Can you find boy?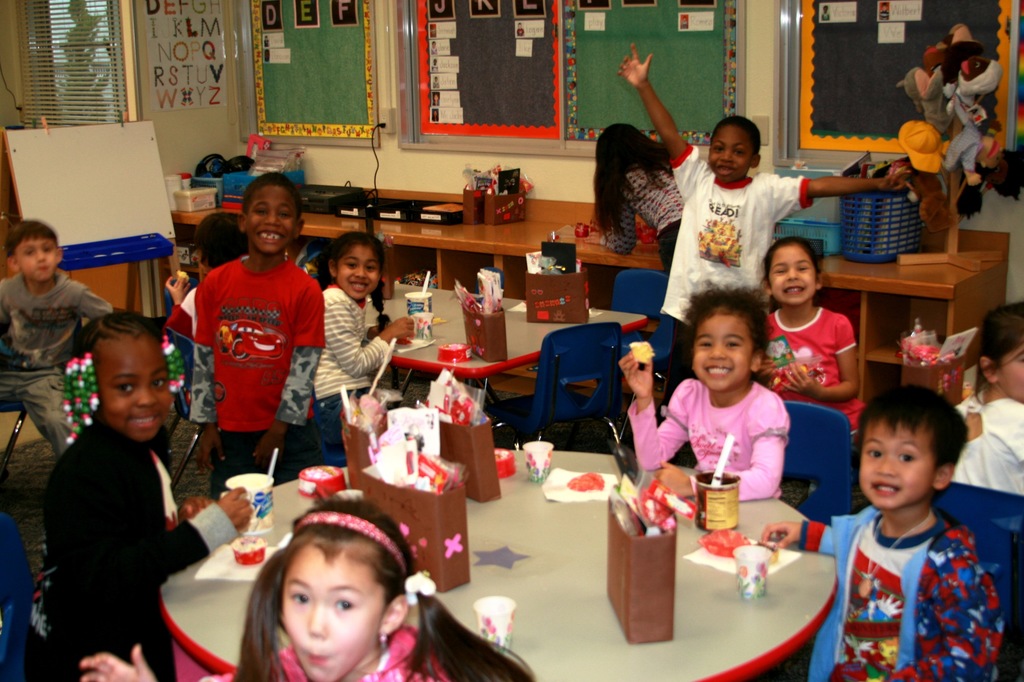
Yes, bounding box: detection(761, 384, 1004, 681).
